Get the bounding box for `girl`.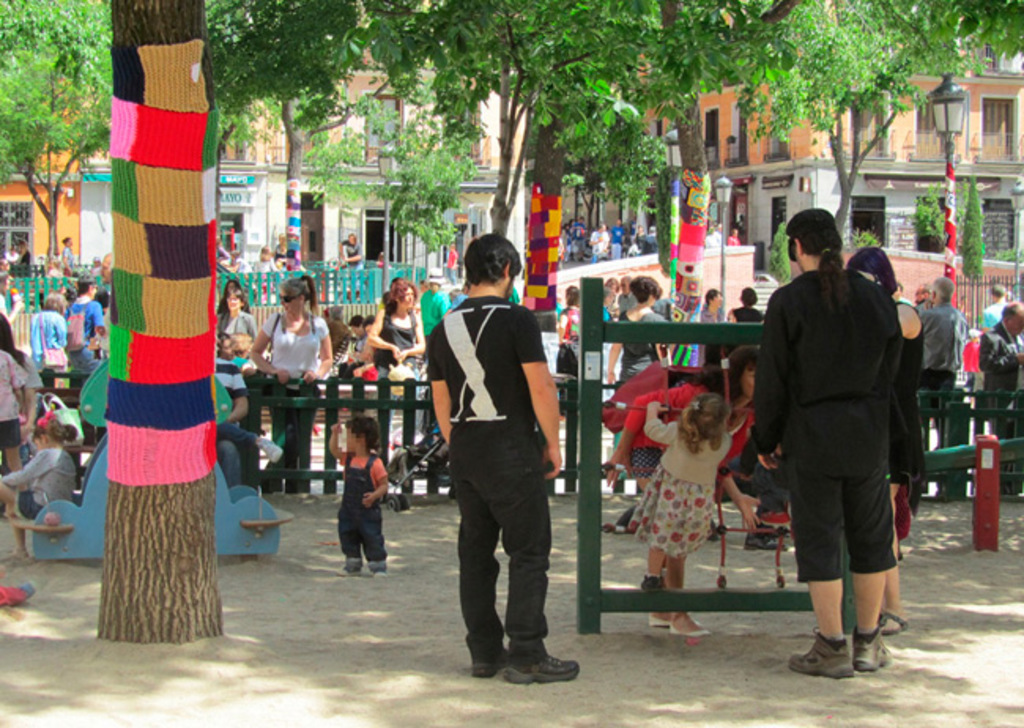
bbox(0, 408, 77, 558).
